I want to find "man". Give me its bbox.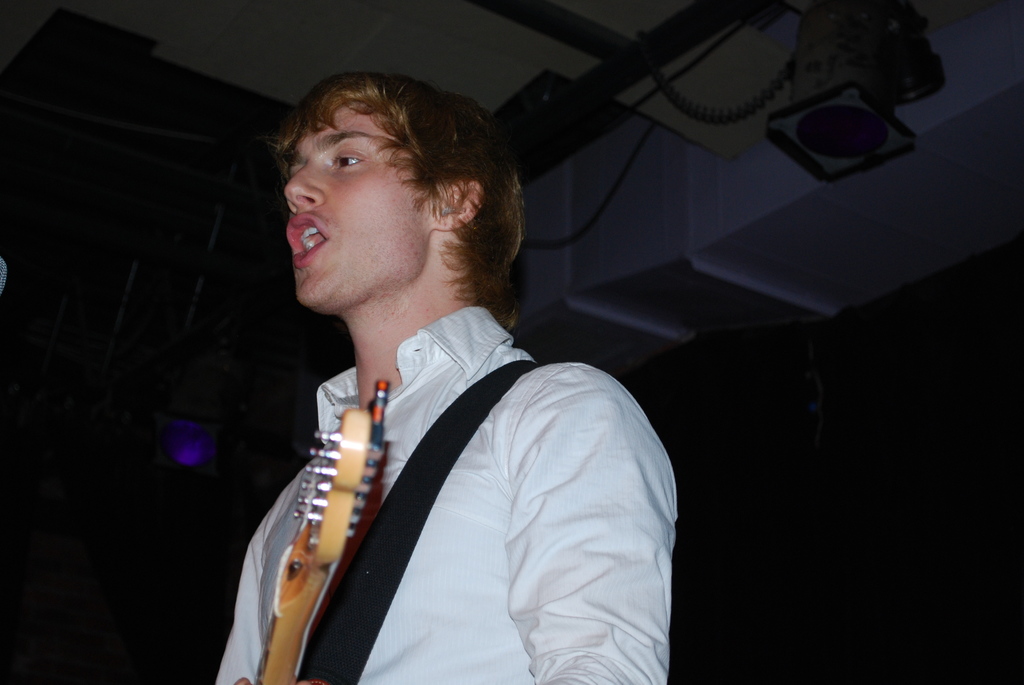
{"left": 191, "top": 76, "right": 676, "bottom": 677}.
